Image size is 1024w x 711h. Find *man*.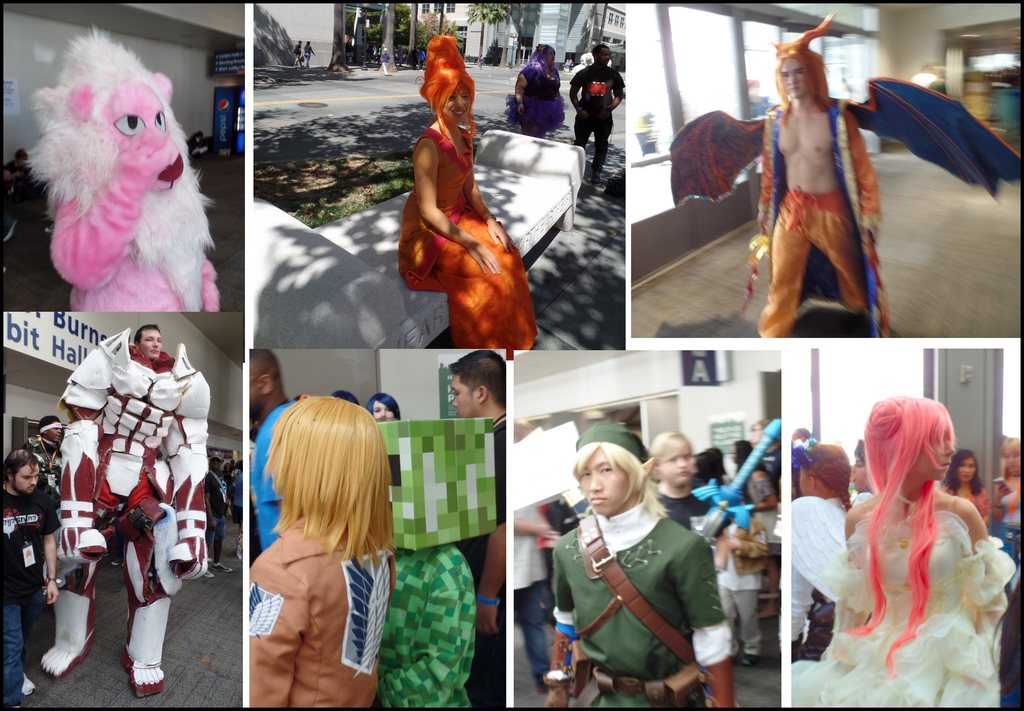
{"left": 542, "top": 421, "right": 738, "bottom": 710}.
